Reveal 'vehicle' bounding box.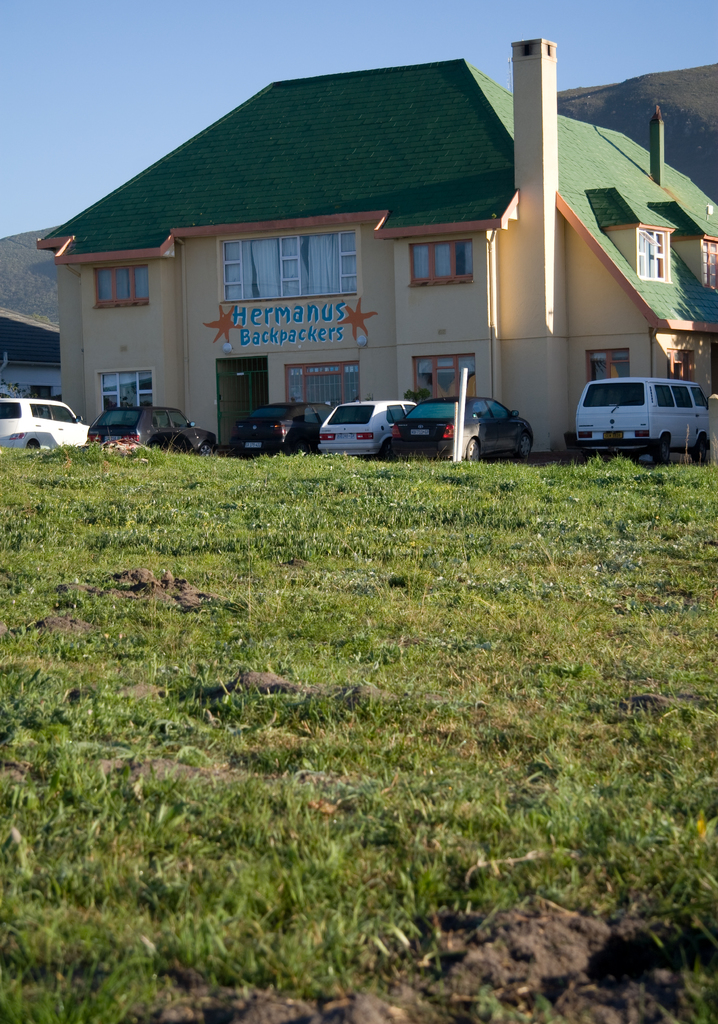
Revealed: <bbox>388, 392, 544, 462</bbox>.
